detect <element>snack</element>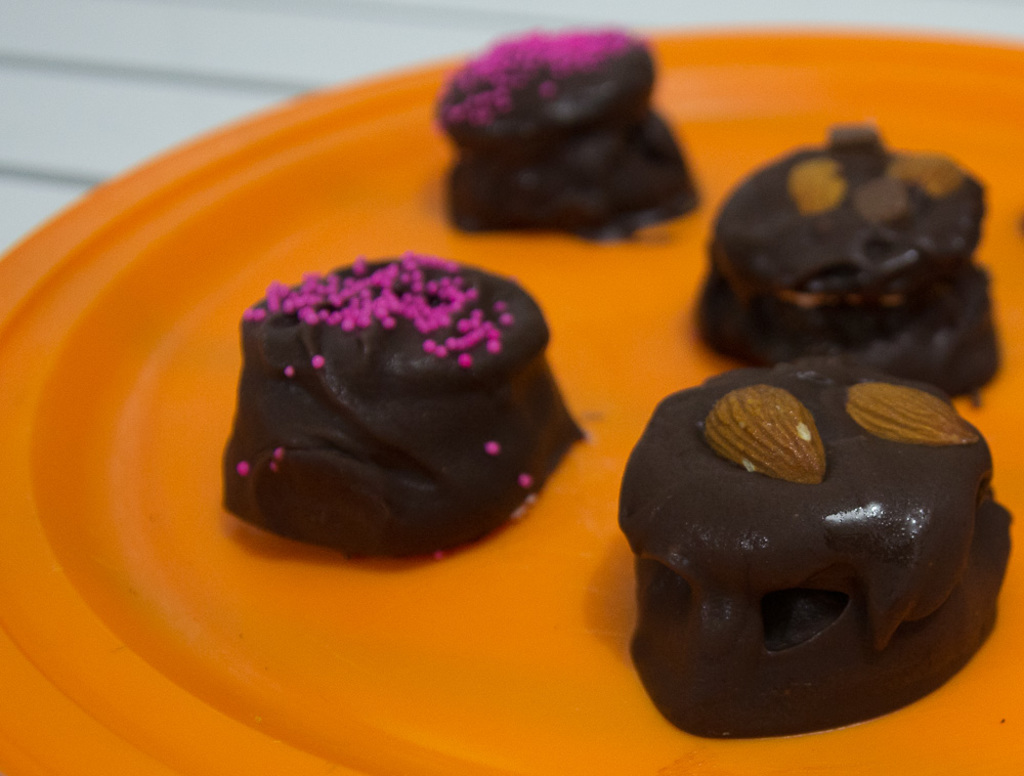
bbox=[432, 34, 720, 236]
